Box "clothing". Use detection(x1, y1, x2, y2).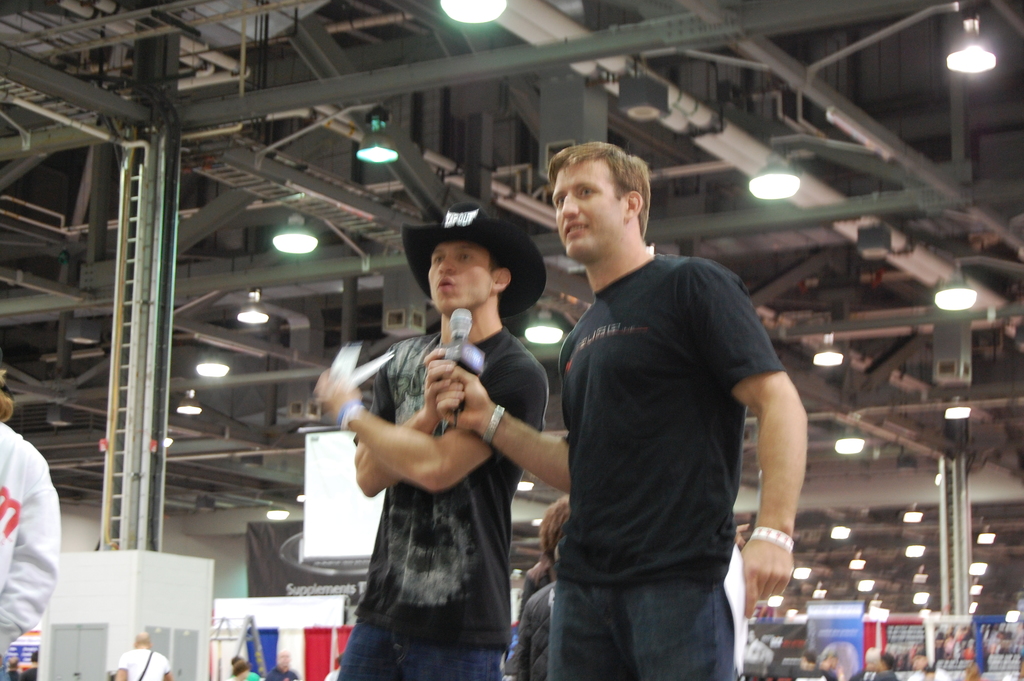
detection(784, 664, 824, 680).
